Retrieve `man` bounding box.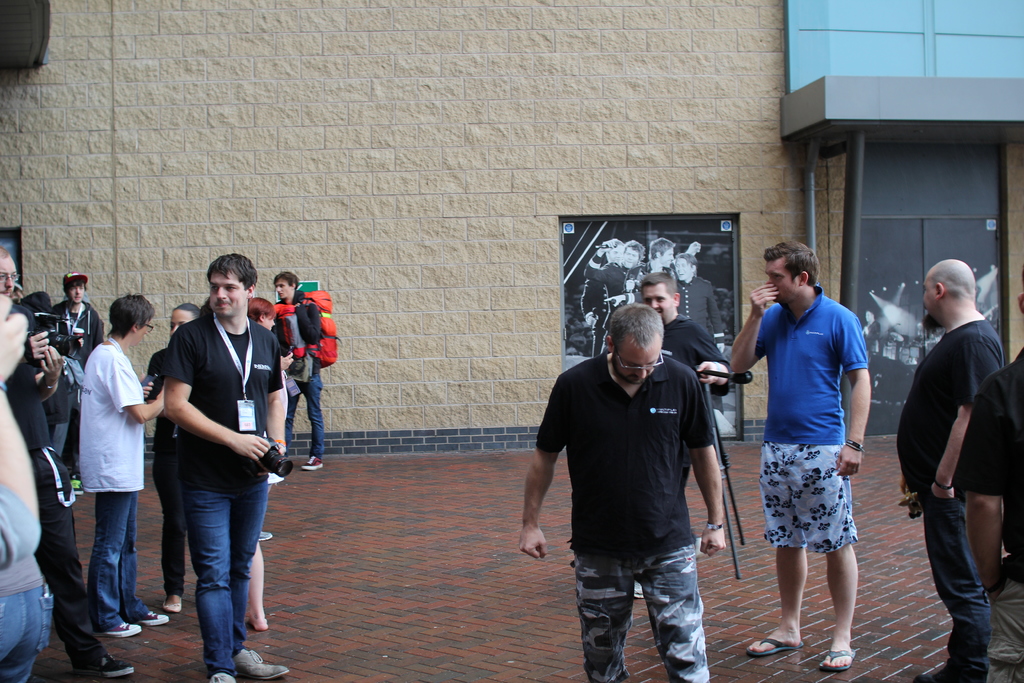
Bounding box: rect(519, 302, 724, 682).
